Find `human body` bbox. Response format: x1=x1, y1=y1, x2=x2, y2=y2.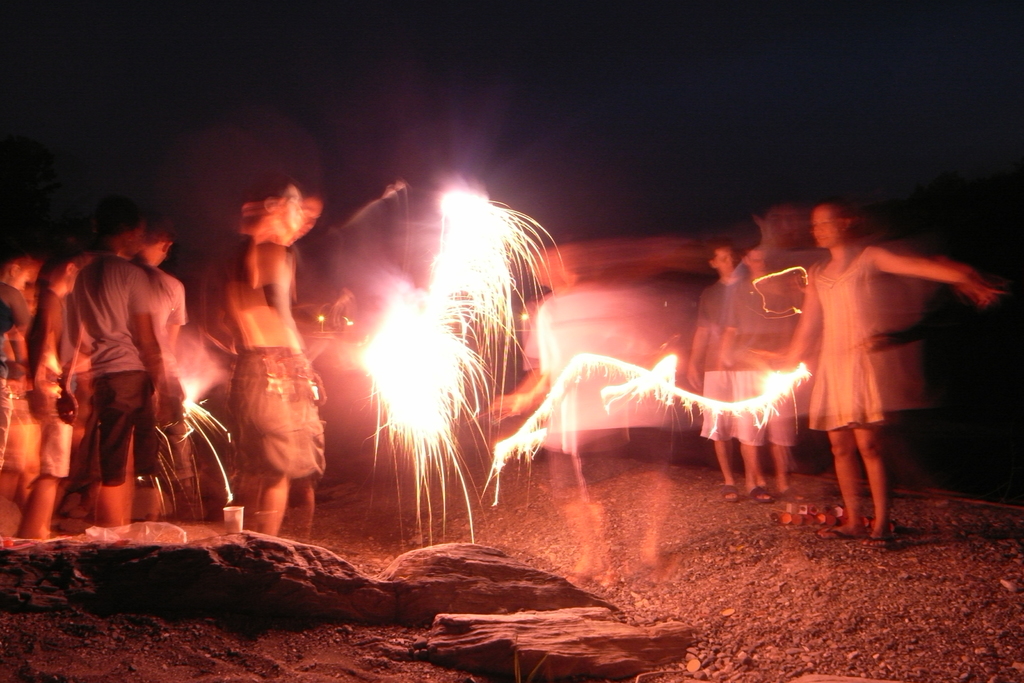
x1=217, y1=179, x2=322, y2=540.
